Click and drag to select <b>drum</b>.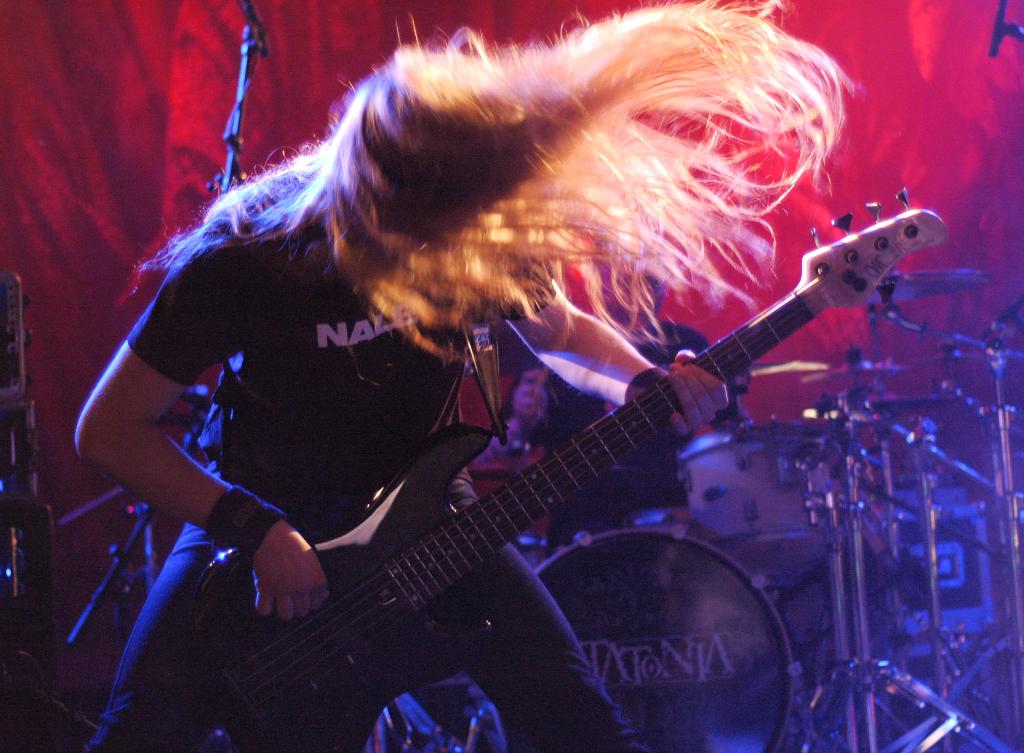
Selection: <bbox>488, 515, 810, 752</bbox>.
